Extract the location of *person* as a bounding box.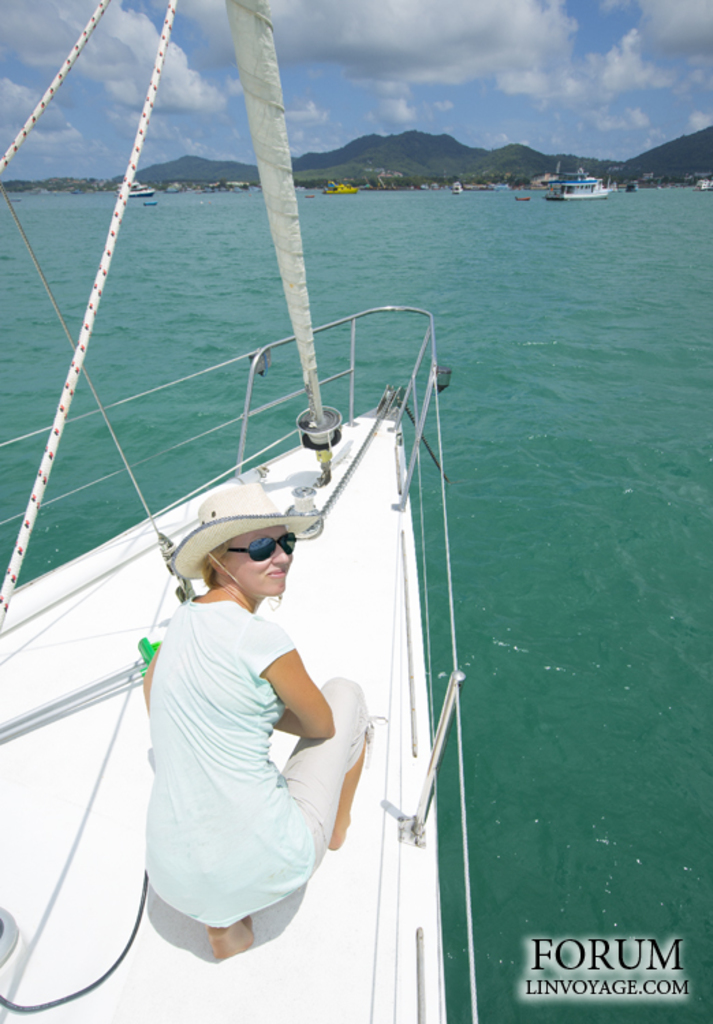
[x1=145, y1=517, x2=377, y2=926].
